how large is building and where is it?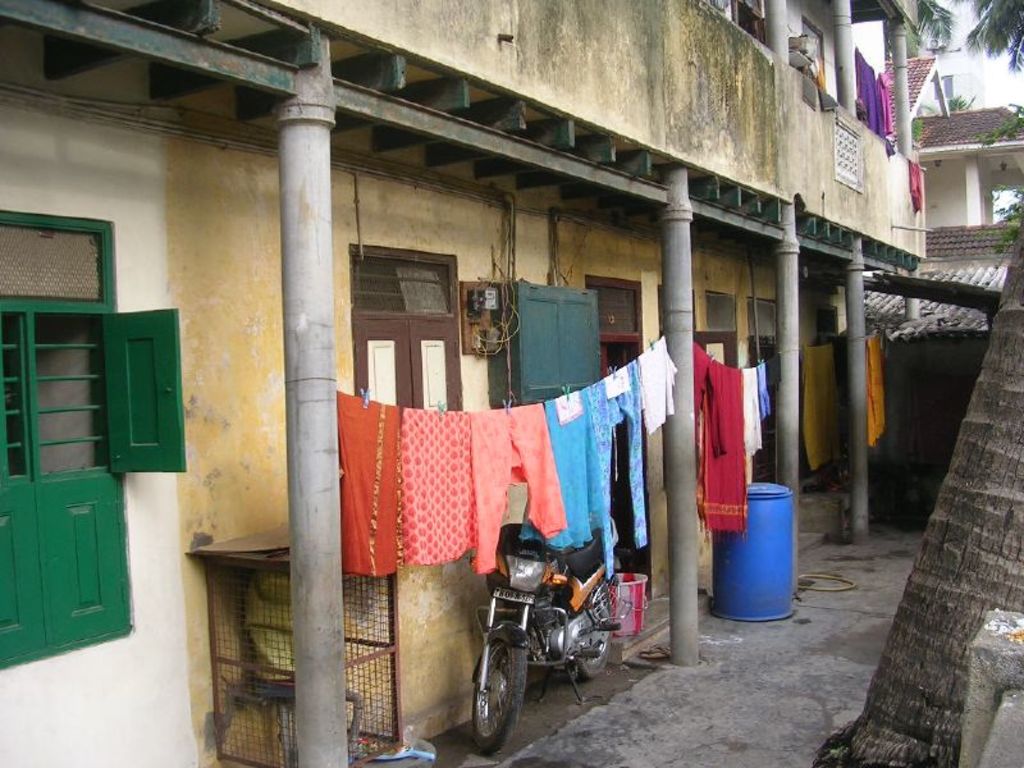
Bounding box: box=[887, 56, 1023, 253].
